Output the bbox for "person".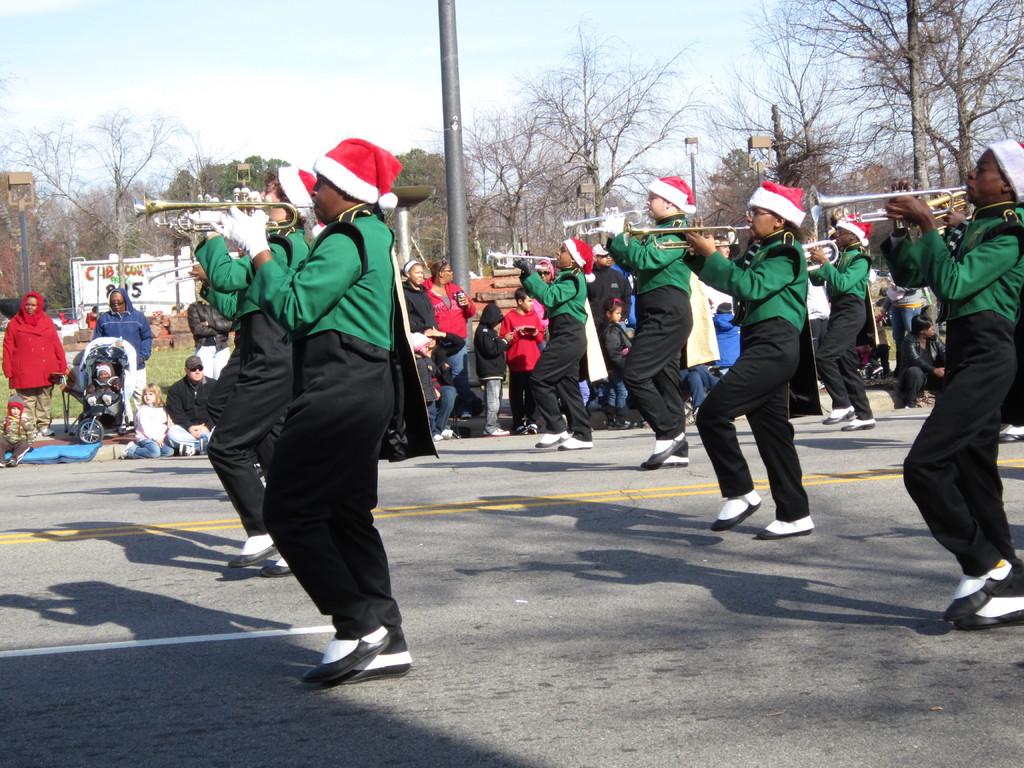
select_region(117, 381, 175, 462).
